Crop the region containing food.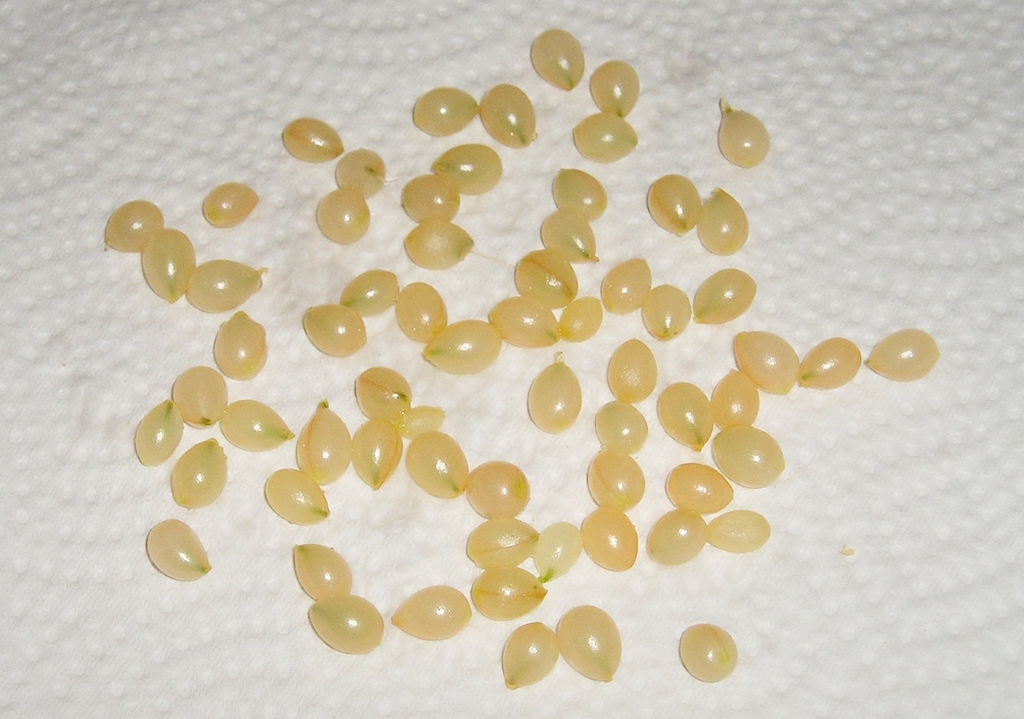
Crop region: box(659, 380, 717, 452).
